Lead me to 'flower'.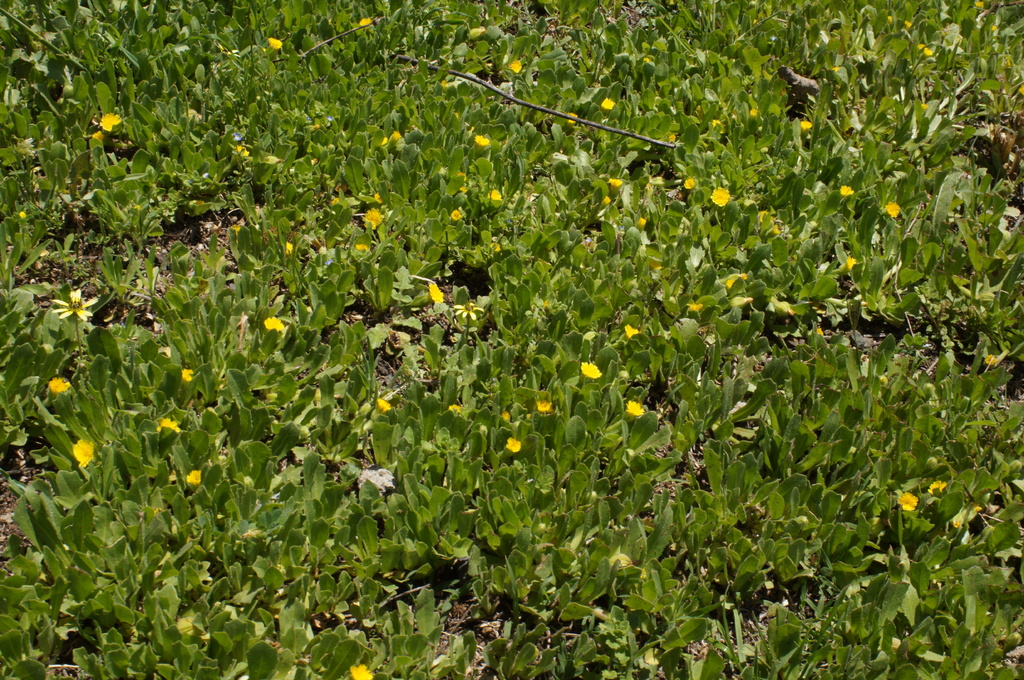
Lead to x1=95, y1=133, x2=106, y2=142.
